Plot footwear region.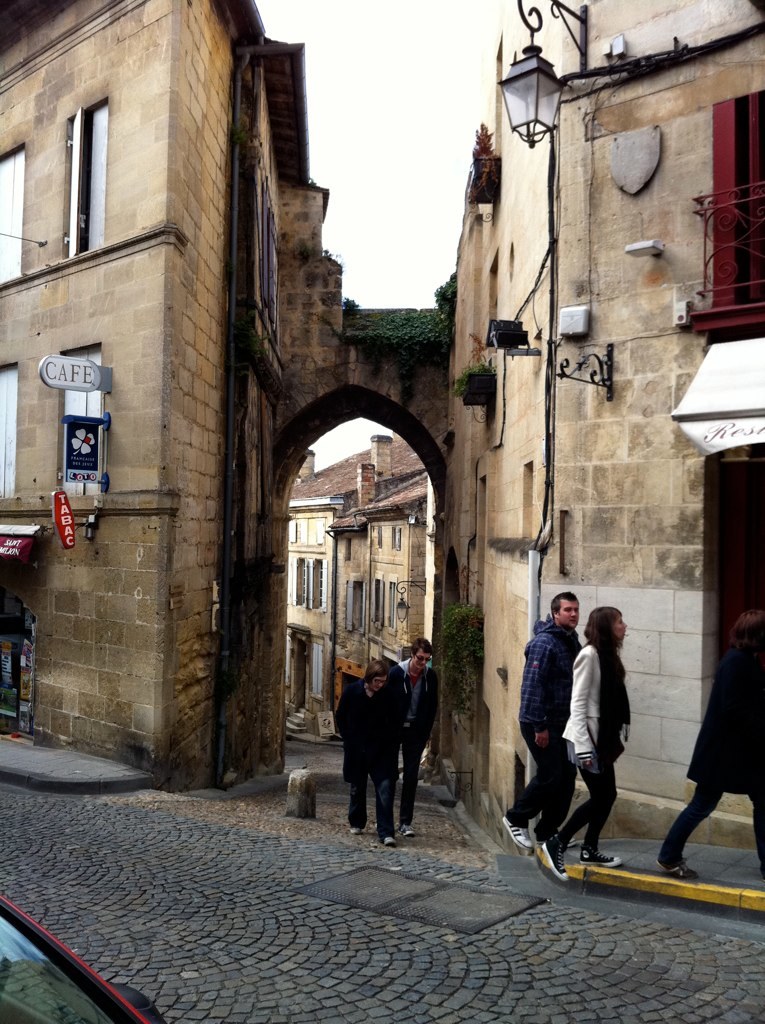
Plotted at x1=574 y1=849 x2=631 y2=870.
